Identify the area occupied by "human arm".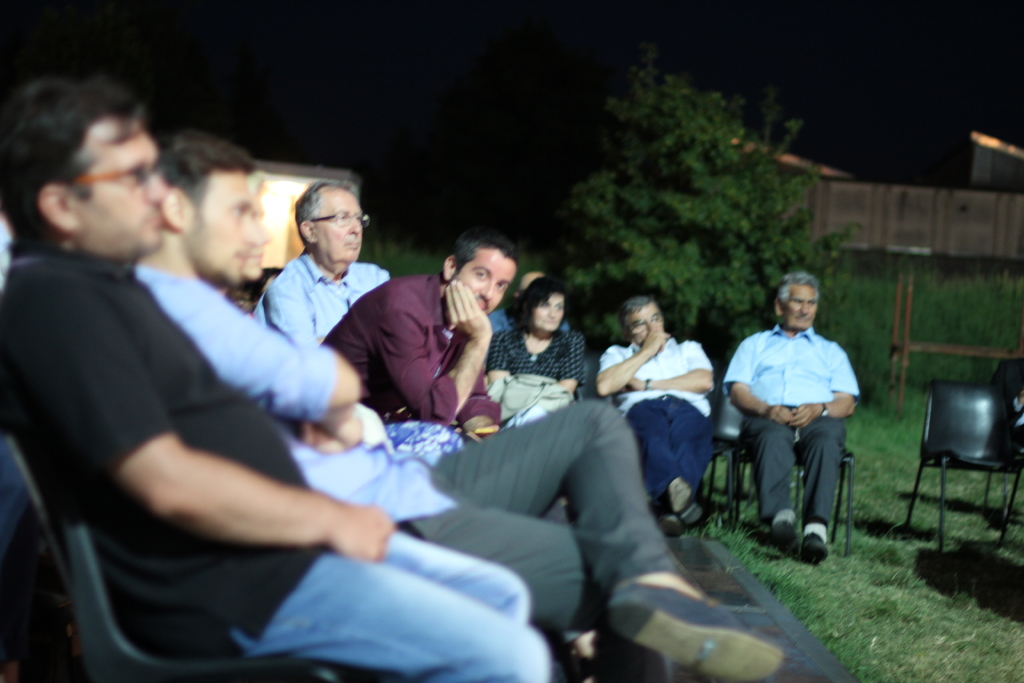
Area: 634 348 716 394.
